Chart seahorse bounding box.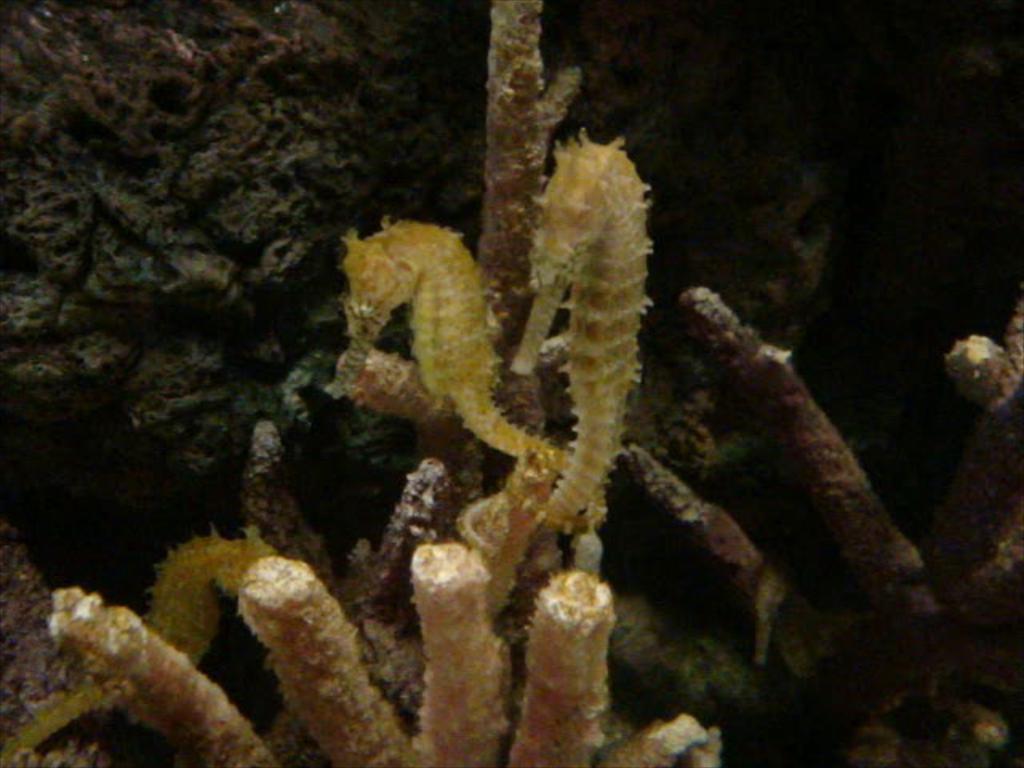
Charted: 454 120 658 566.
